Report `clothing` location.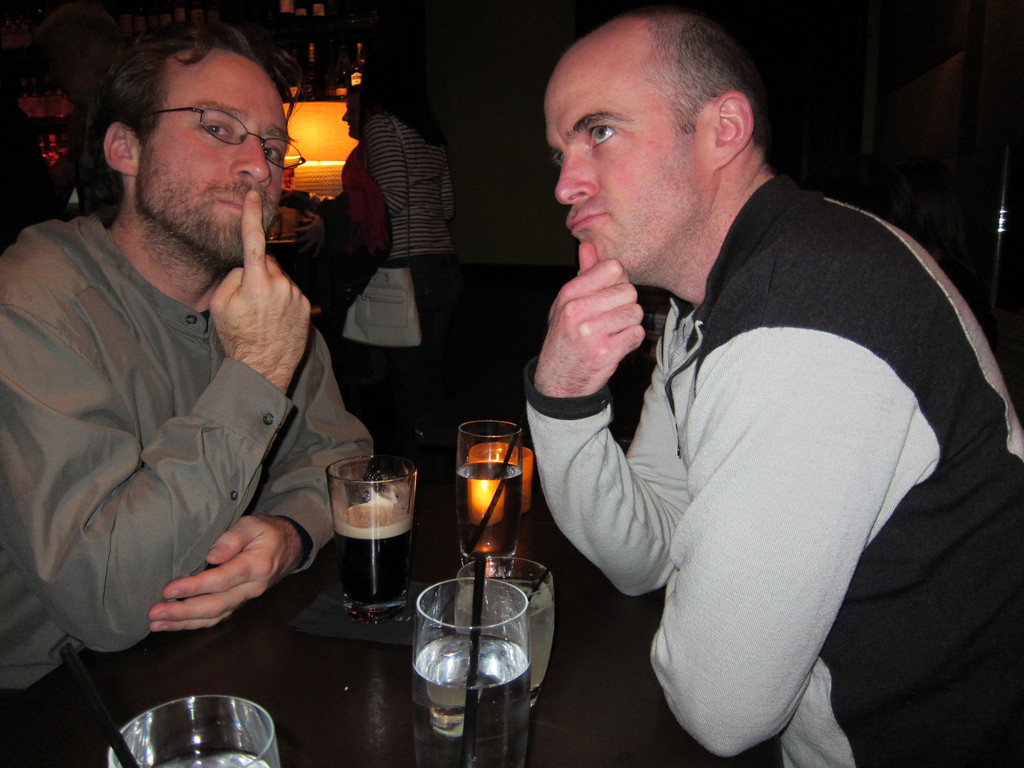
Report: bbox=[337, 147, 388, 285].
